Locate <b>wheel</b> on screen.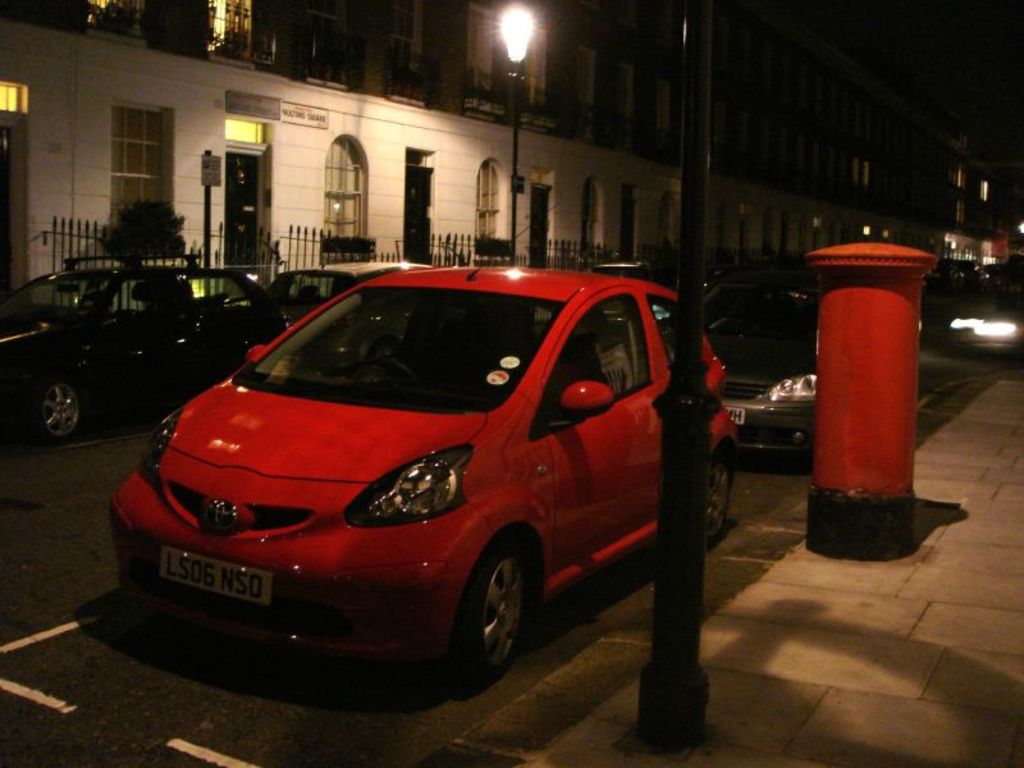
On screen at [x1=351, y1=355, x2=419, y2=387].
